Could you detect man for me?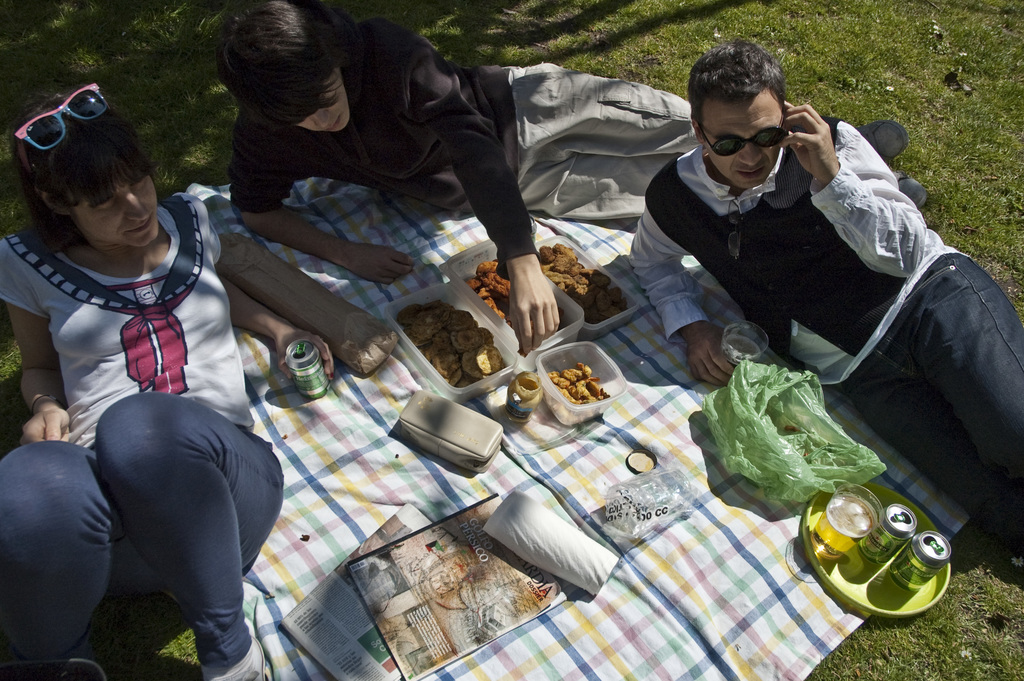
Detection result: detection(630, 32, 1023, 568).
